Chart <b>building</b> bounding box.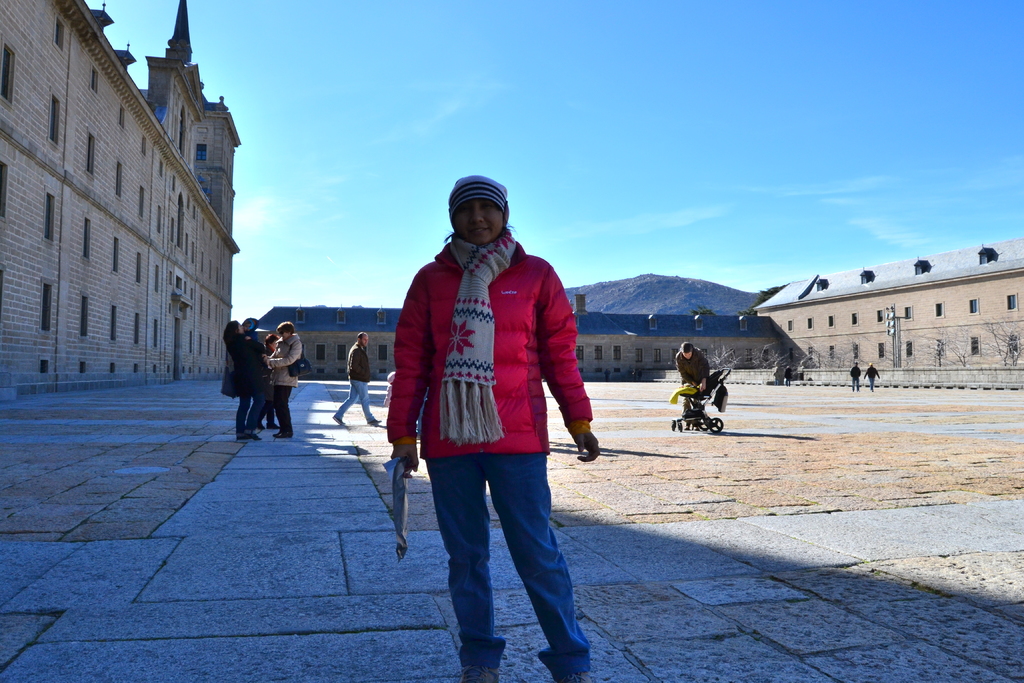
Charted: region(250, 235, 1023, 391).
